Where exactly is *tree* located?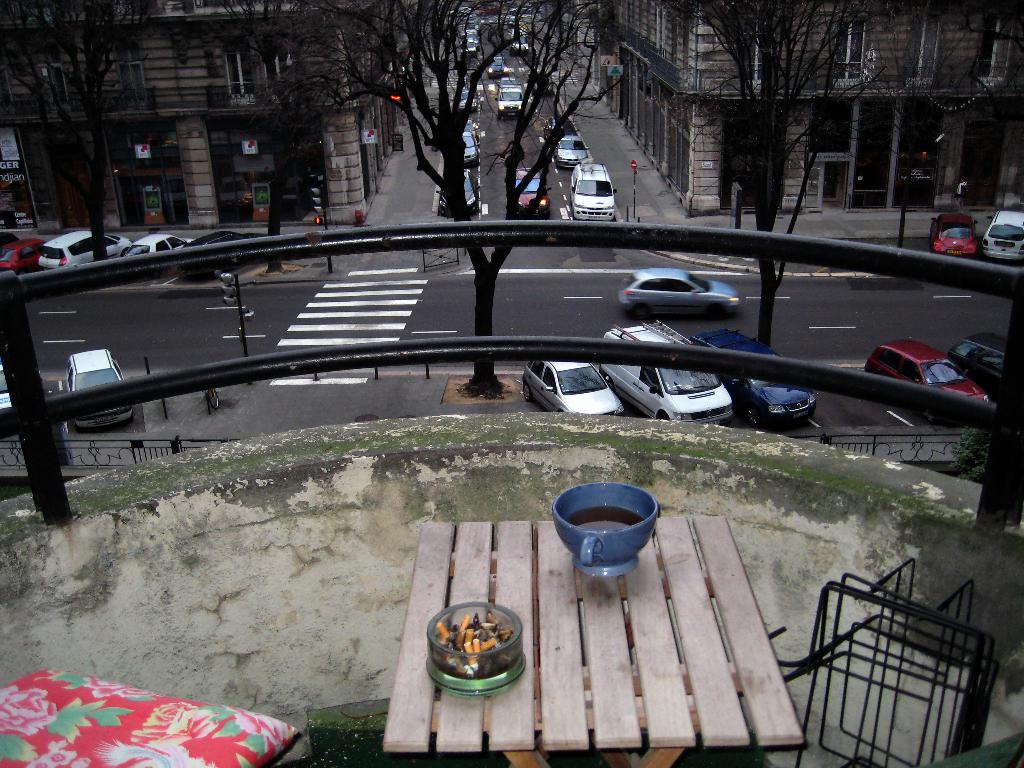
Its bounding box is bbox(847, 0, 991, 243).
